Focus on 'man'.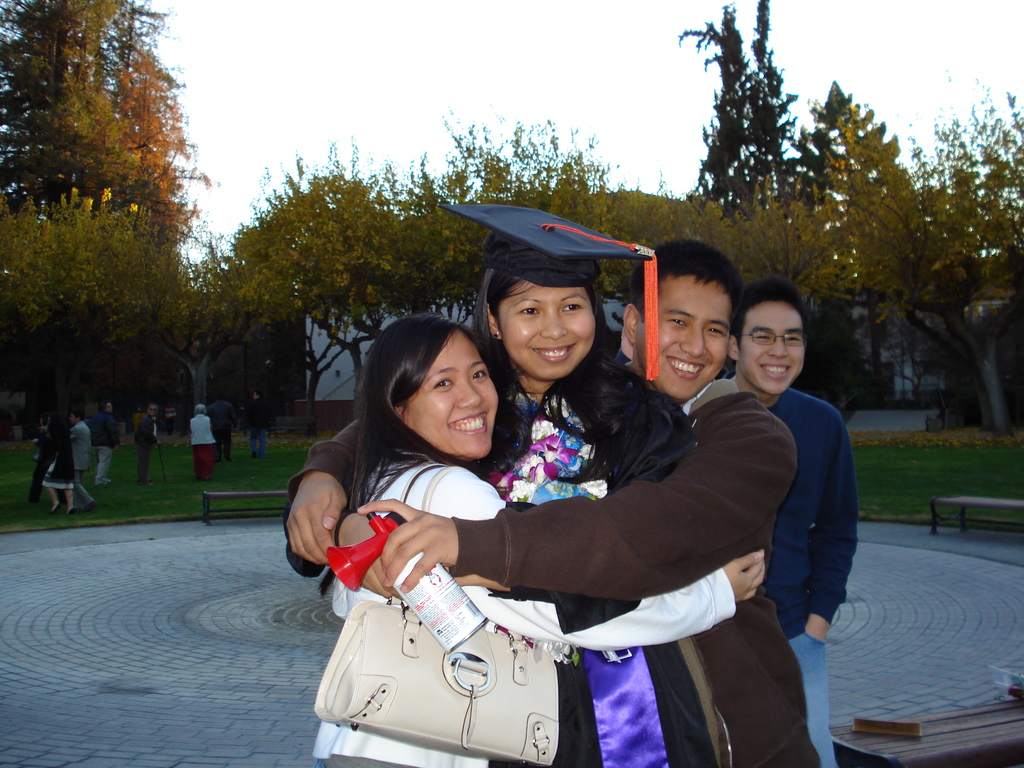
Focused at 726:288:870:752.
